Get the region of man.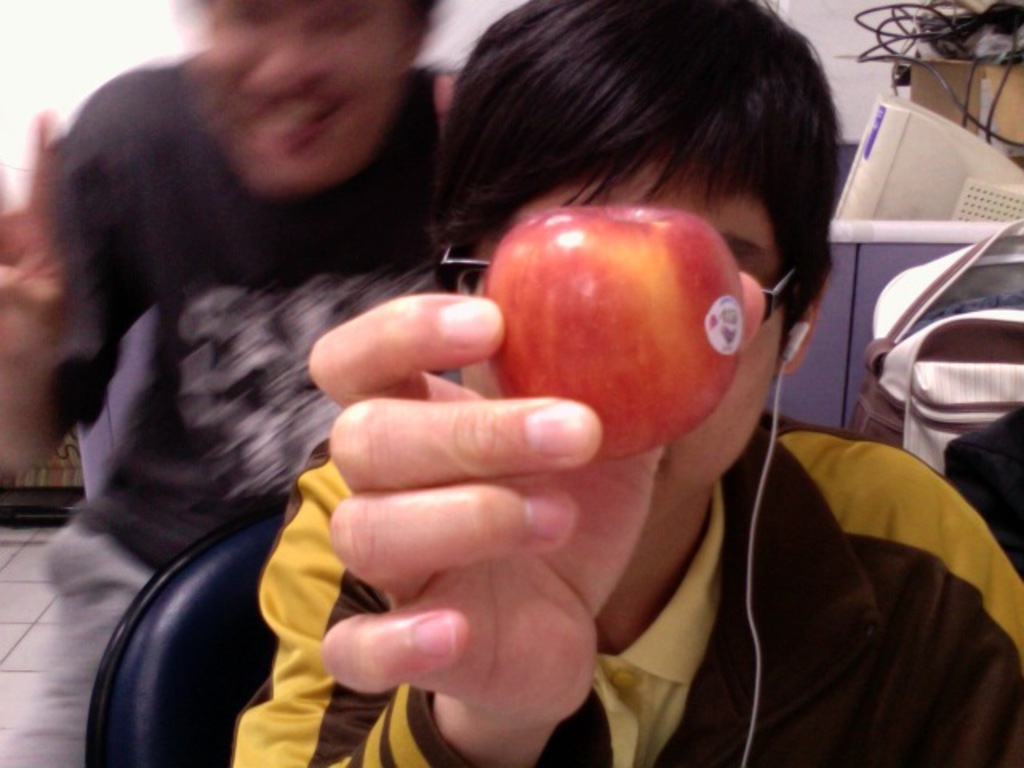
(x1=219, y1=0, x2=1022, y2=766).
